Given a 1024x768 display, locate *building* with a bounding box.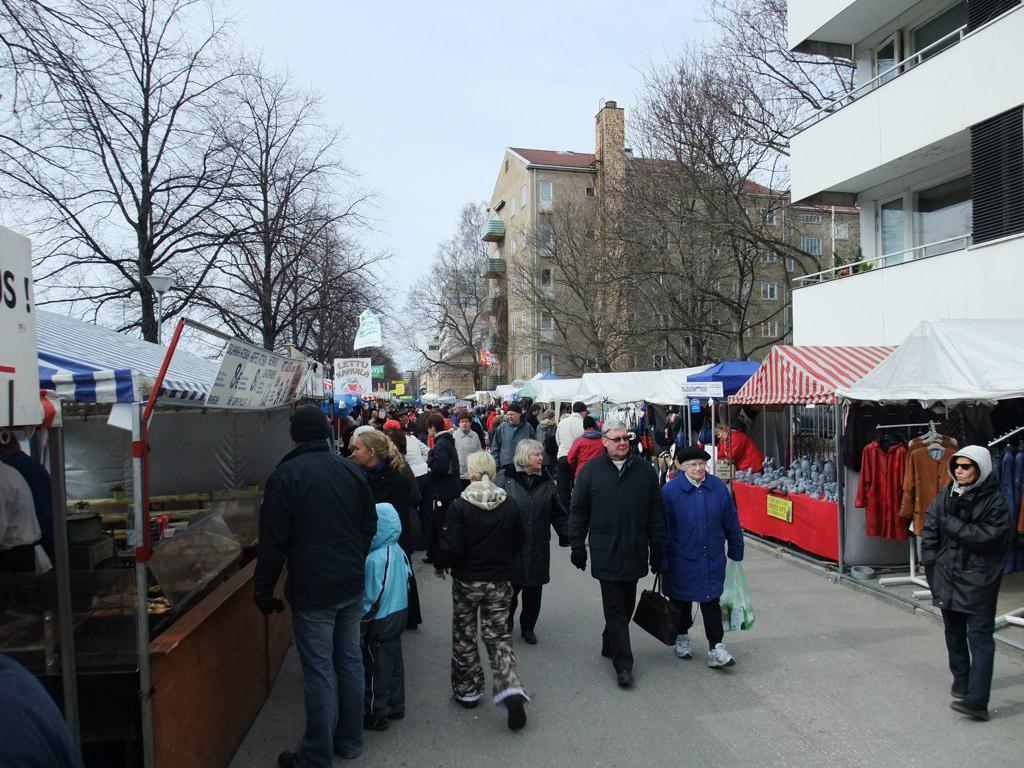
Located: locate(789, 200, 861, 340).
